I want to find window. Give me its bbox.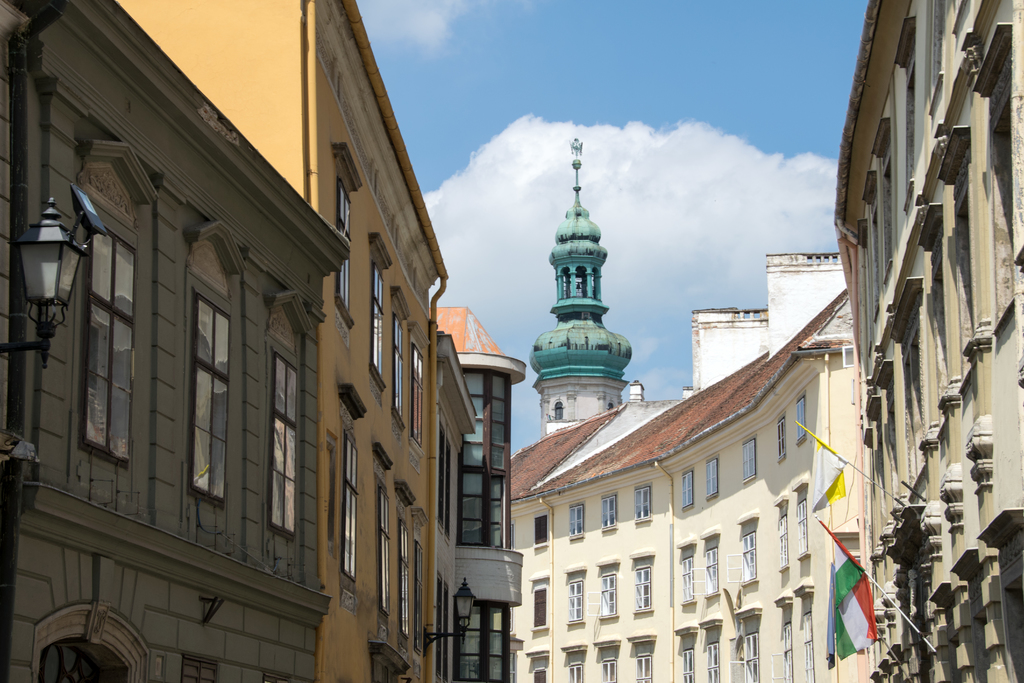
region(333, 432, 359, 582).
